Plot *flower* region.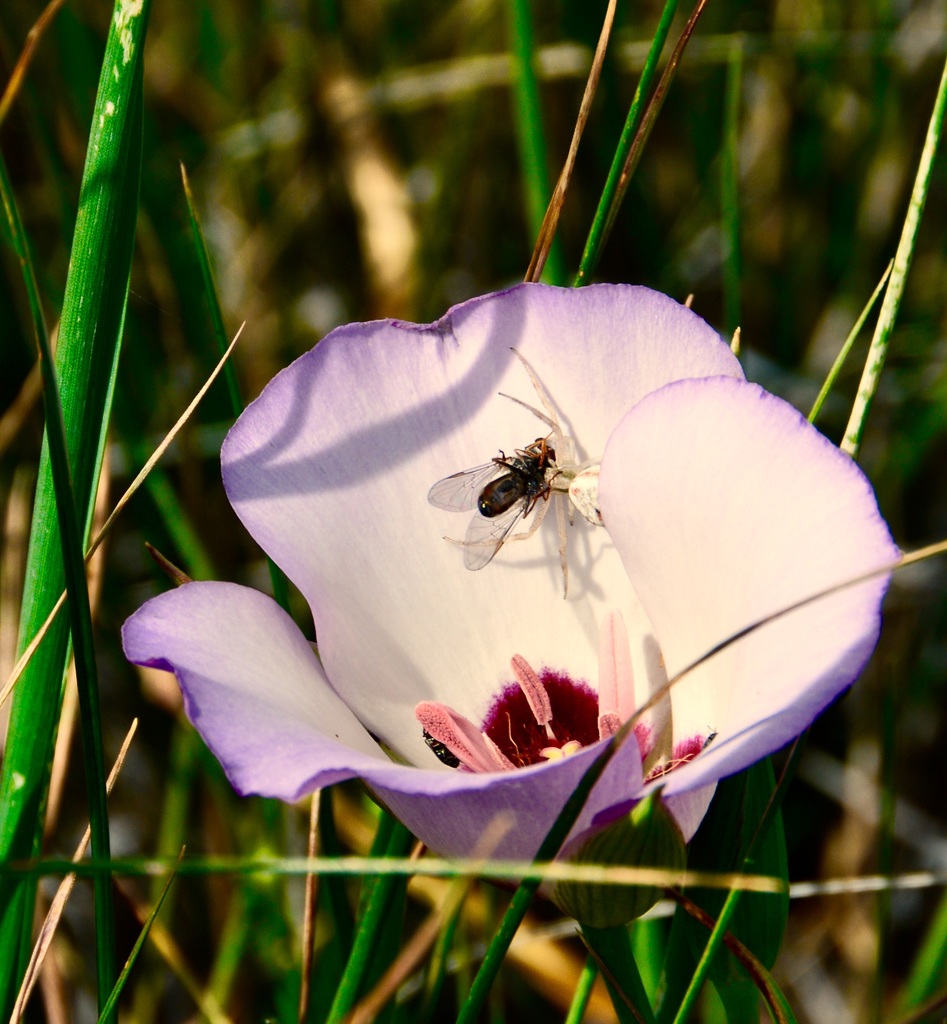
Plotted at {"x1": 125, "y1": 258, "x2": 891, "y2": 877}.
